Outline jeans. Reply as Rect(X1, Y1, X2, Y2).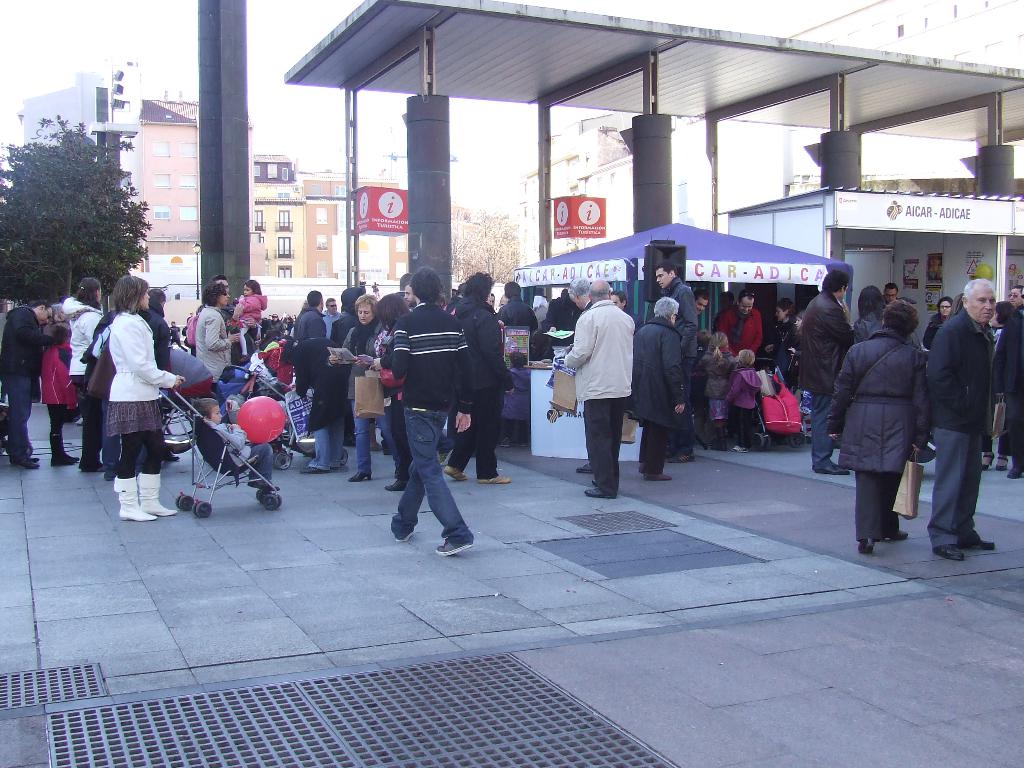
Rect(451, 394, 503, 473).
